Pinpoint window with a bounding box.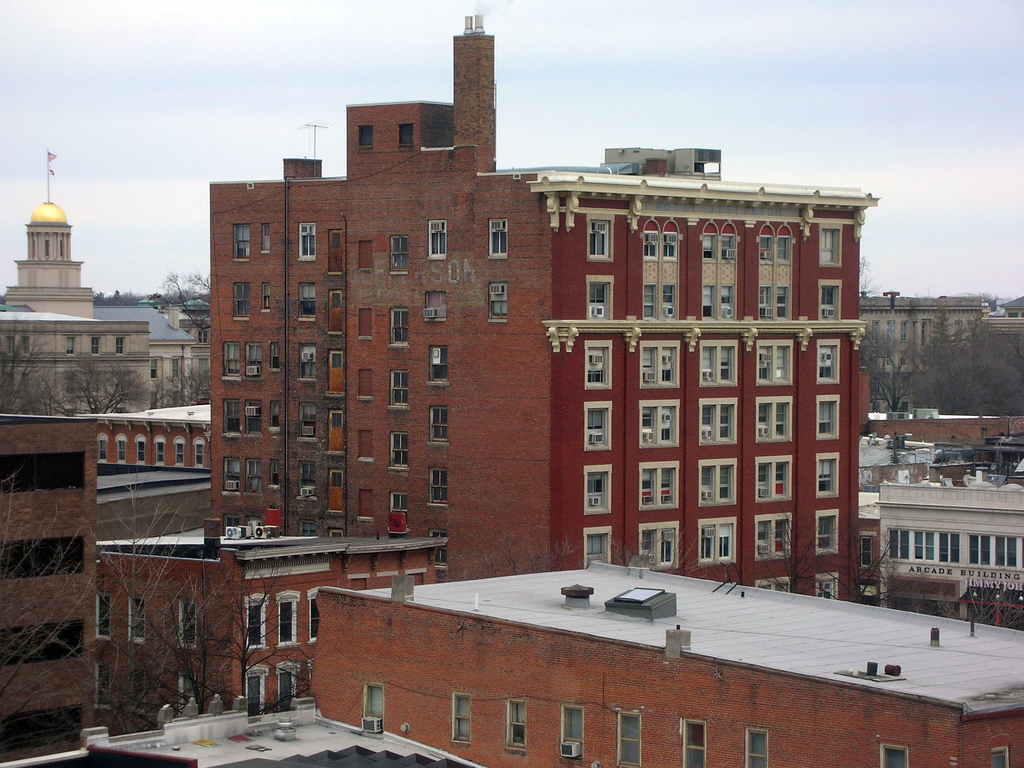
(x1=390, y1=432, x2=407, y2=462).
